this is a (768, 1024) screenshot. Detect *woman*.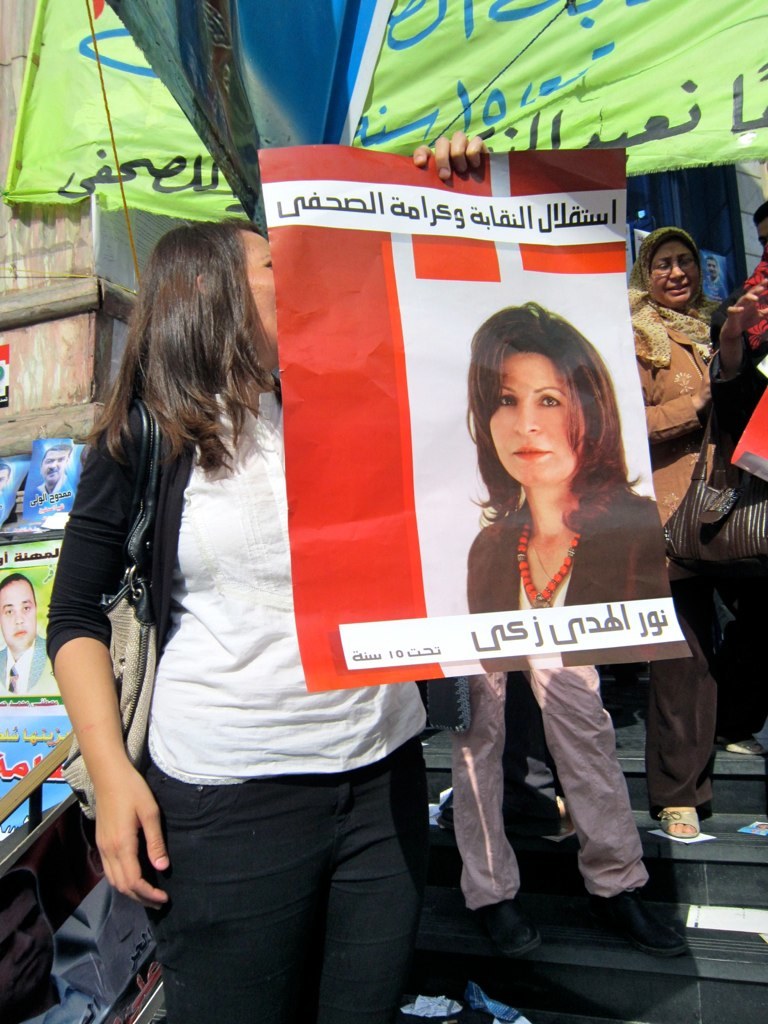
select_region(614, 220, 743, 843).
